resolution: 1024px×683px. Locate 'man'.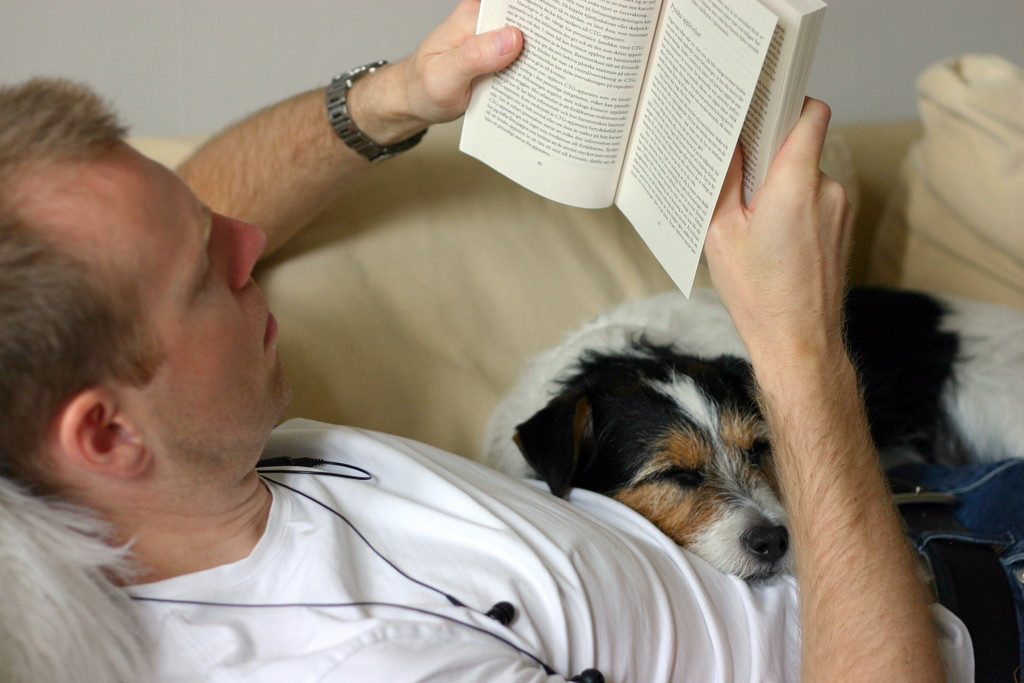
{"left": 0, "top": 0, "right": 1023, "bottom": 682}.
